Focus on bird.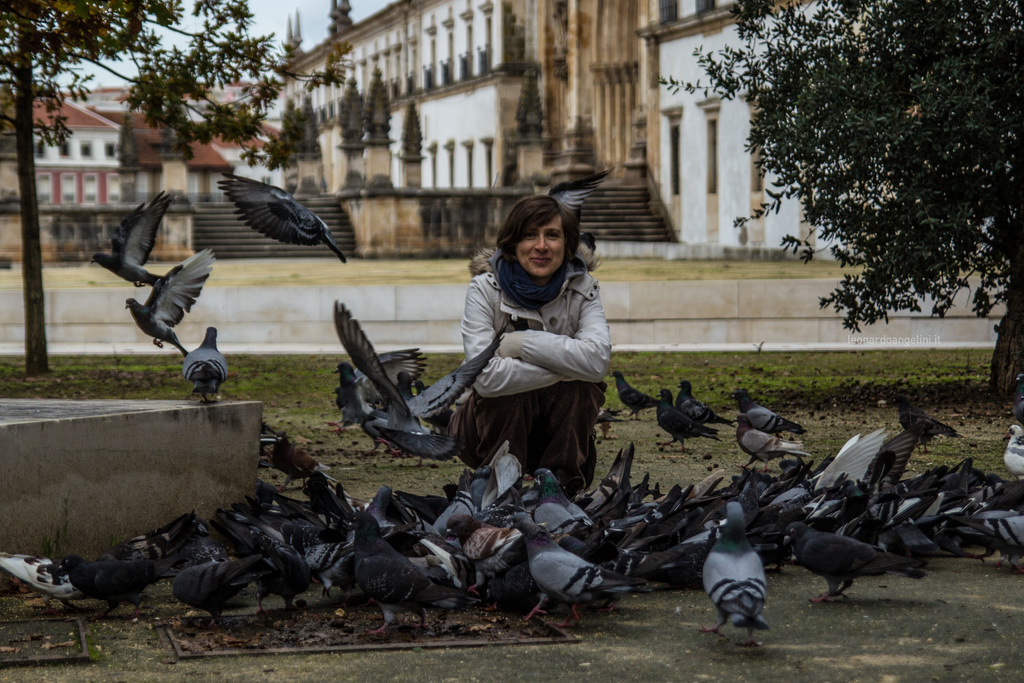
Focused at 895:393:966:450.
